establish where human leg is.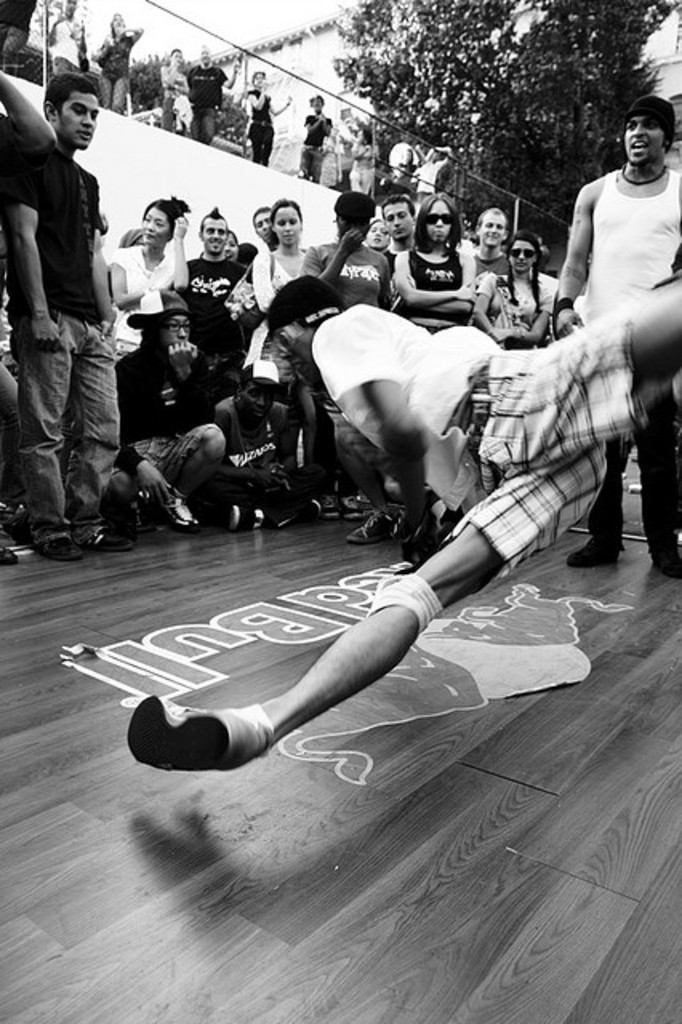
Established at 112:74:133:115.
